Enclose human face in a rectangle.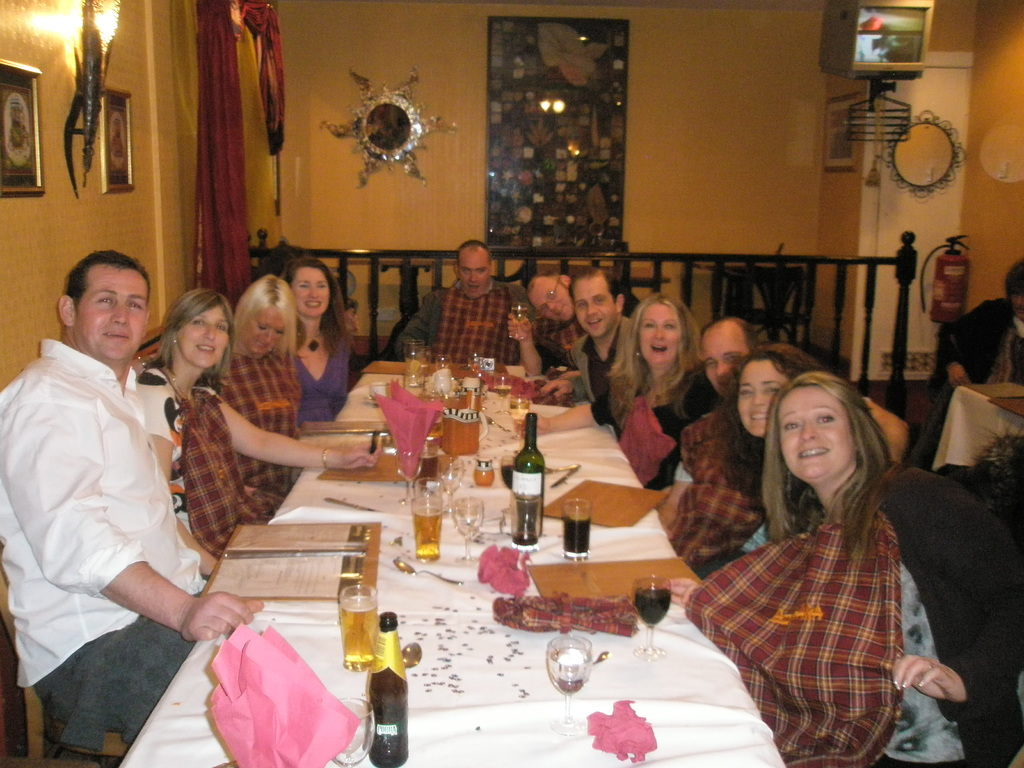
<region>573, 277, 619, 335</region>.
